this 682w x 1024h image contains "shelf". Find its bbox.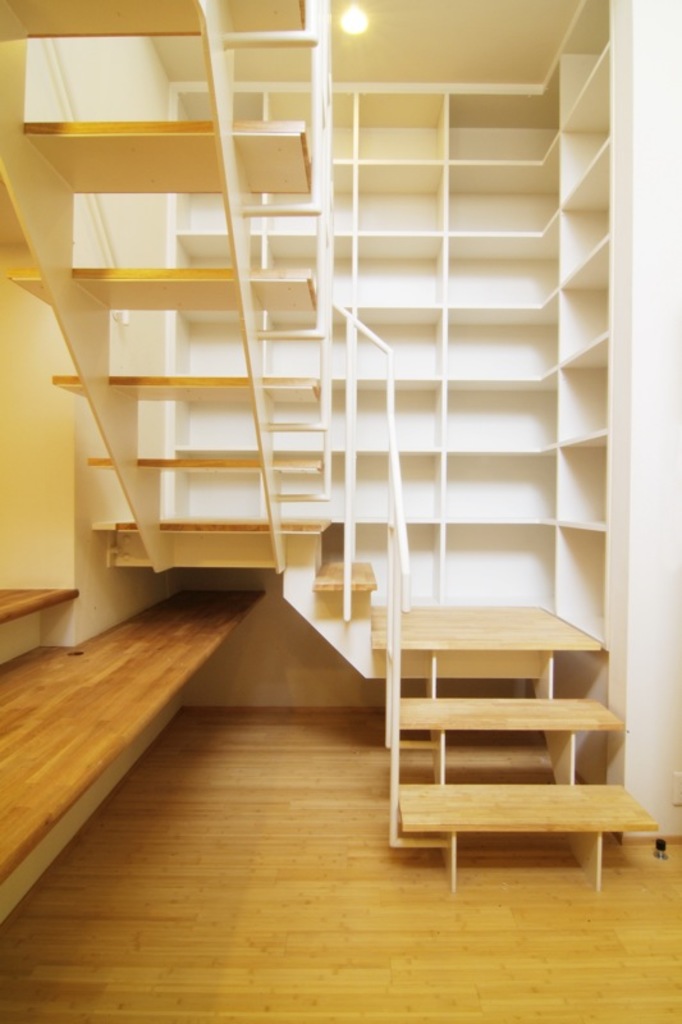
[562,436,610,521].
